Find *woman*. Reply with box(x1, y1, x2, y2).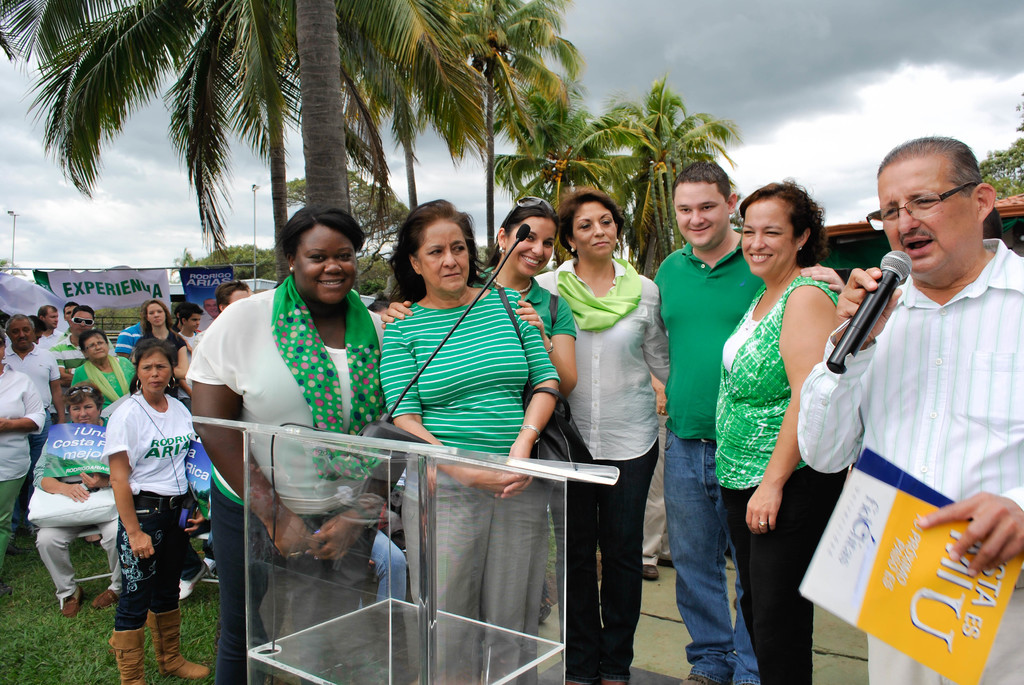
box(101, 336, 200, 684).
